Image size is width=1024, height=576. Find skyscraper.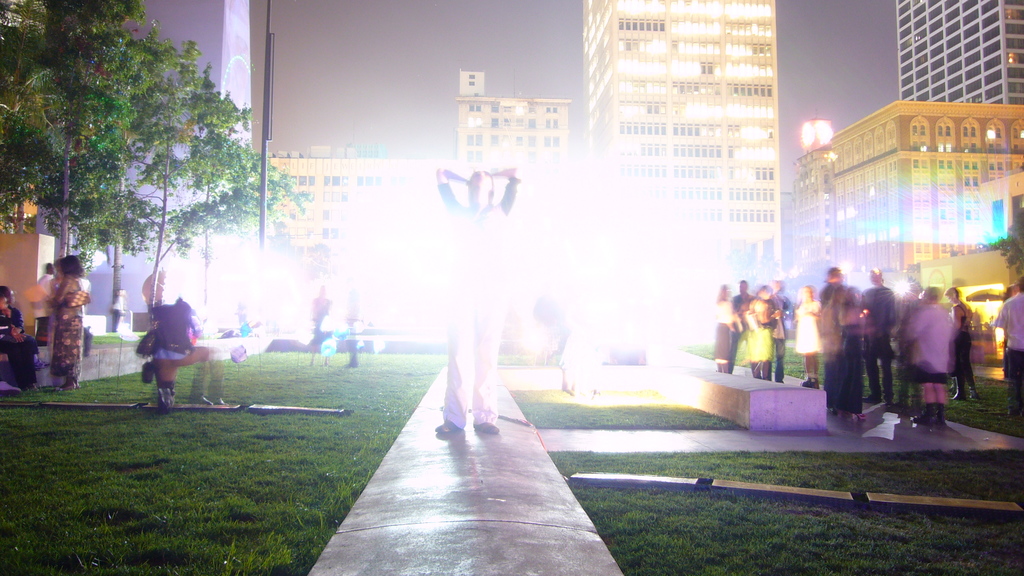
(788, 90, 1023, 299).
